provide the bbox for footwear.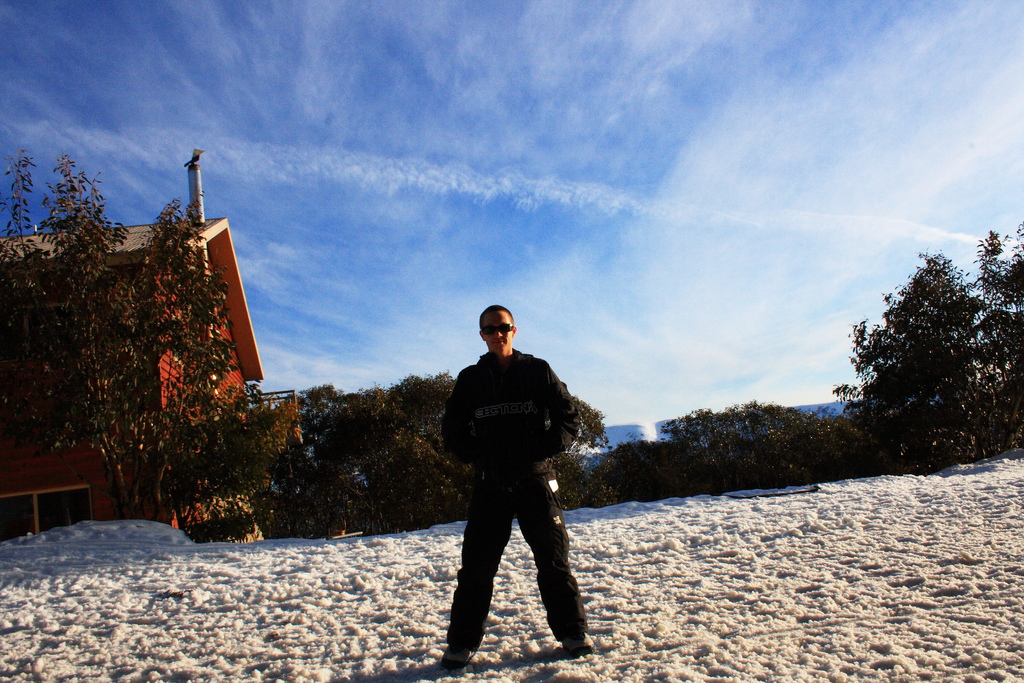
{"left": 529, "top": 518, "right": 584, "bottom": 655}.
